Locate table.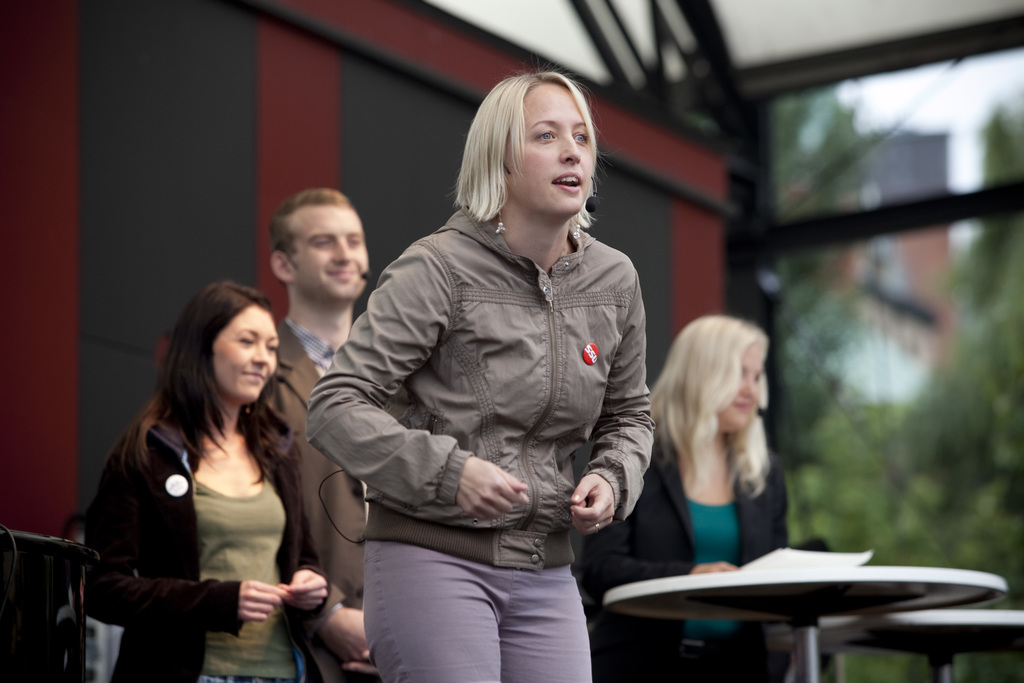
Bounding box: {"x1": 573, "y1": 543, "x2": 999, "y2": 666}.
